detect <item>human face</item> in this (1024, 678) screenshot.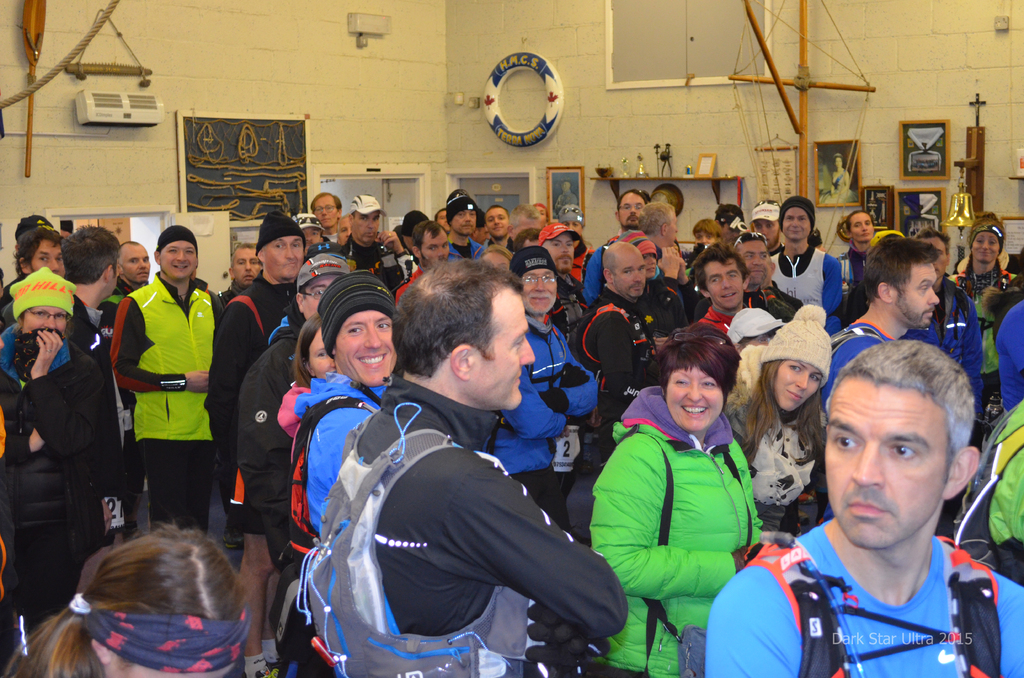
Detection: (left=467, top=296, right=538, bottom=409).
